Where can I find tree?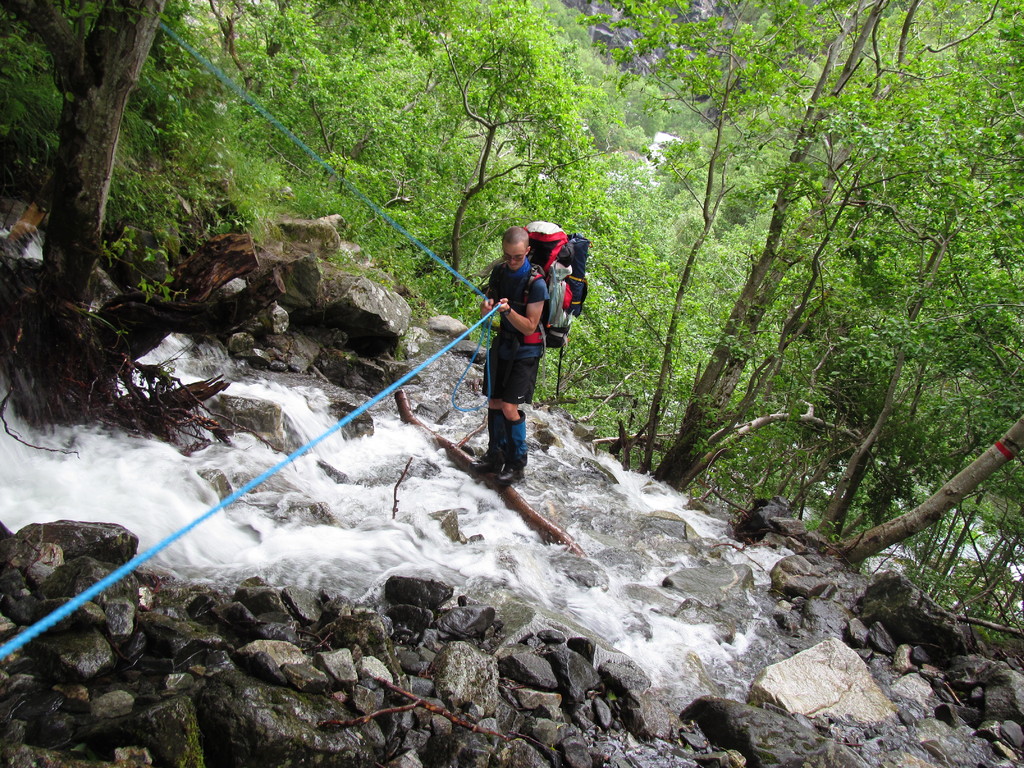
You can find it at (x1=0, y1=0, x2=248, y2=417).
